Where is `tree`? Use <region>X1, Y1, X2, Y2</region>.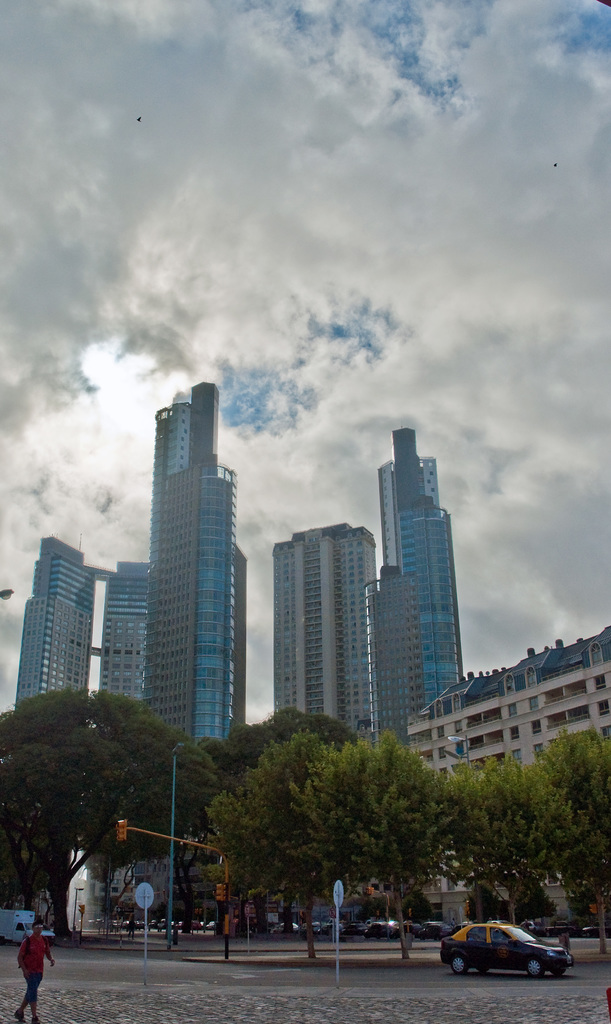
<region>158, 700, 357, 943</region>.
